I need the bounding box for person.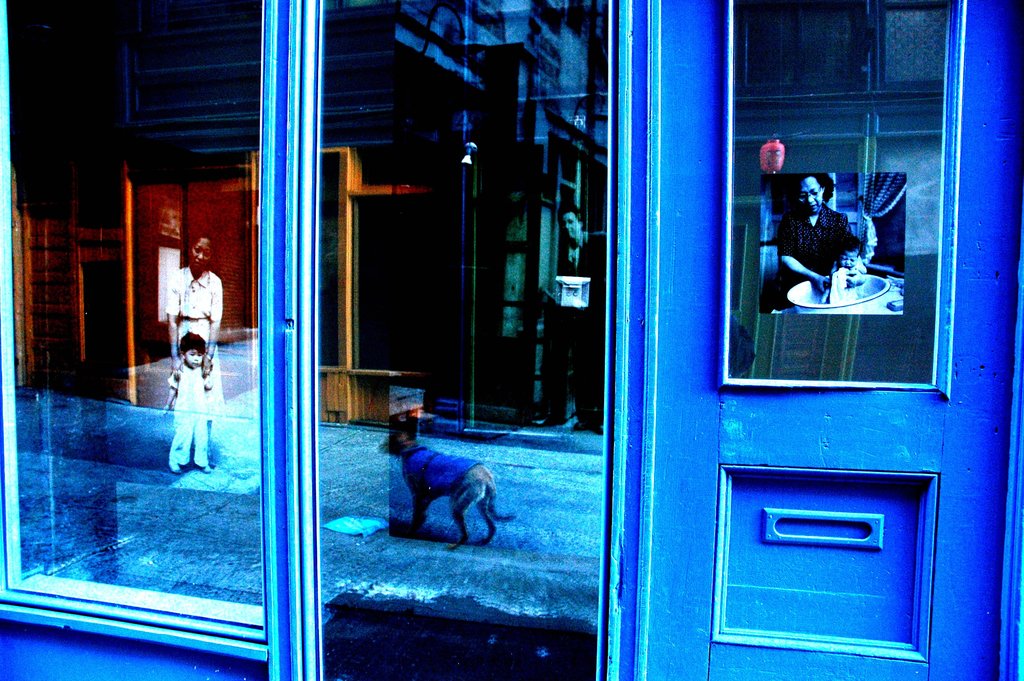
Here it is: [left=819, top=236, right=868, bottom=303].
